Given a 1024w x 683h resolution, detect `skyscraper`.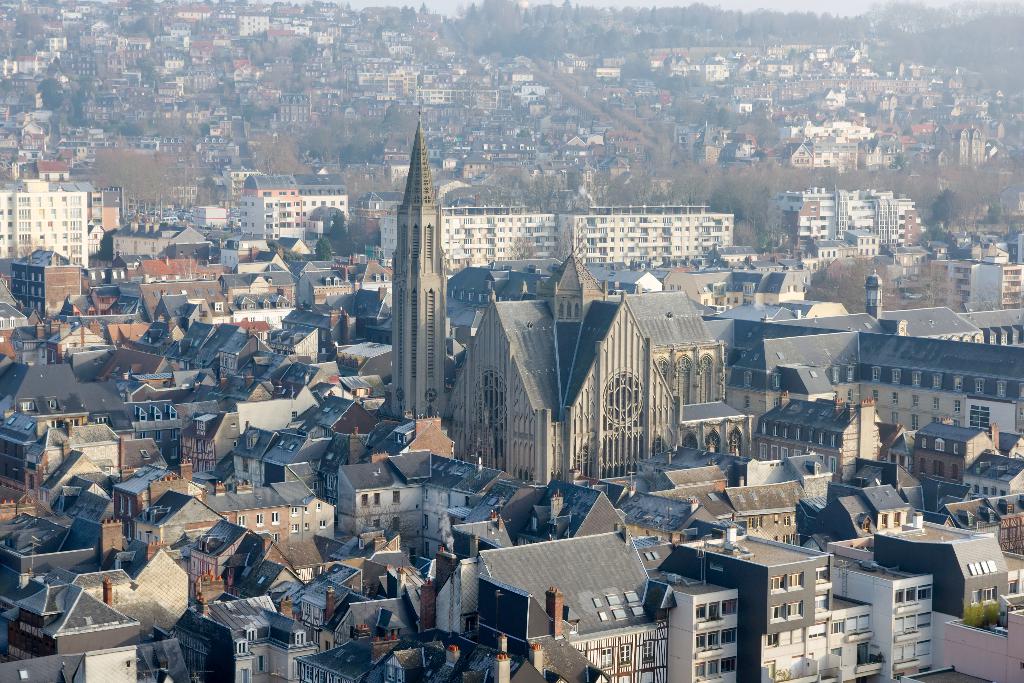
[x1=394, y1=120, x2=448, y2=416].
